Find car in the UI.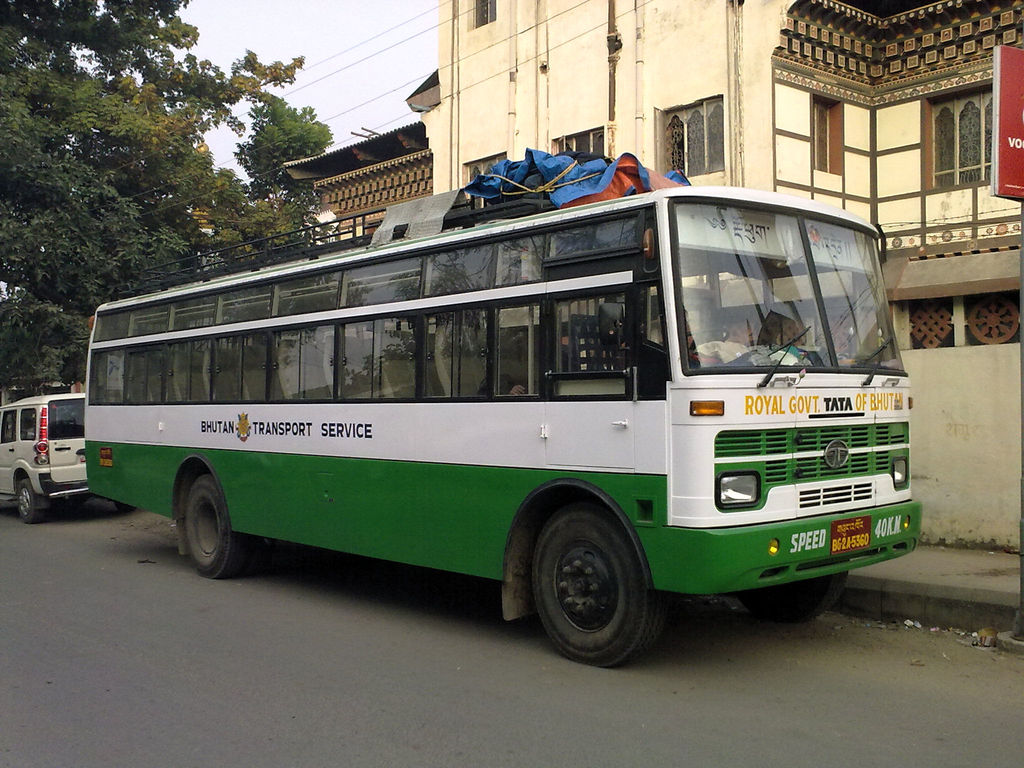
UI element at 3/385/86/513.
